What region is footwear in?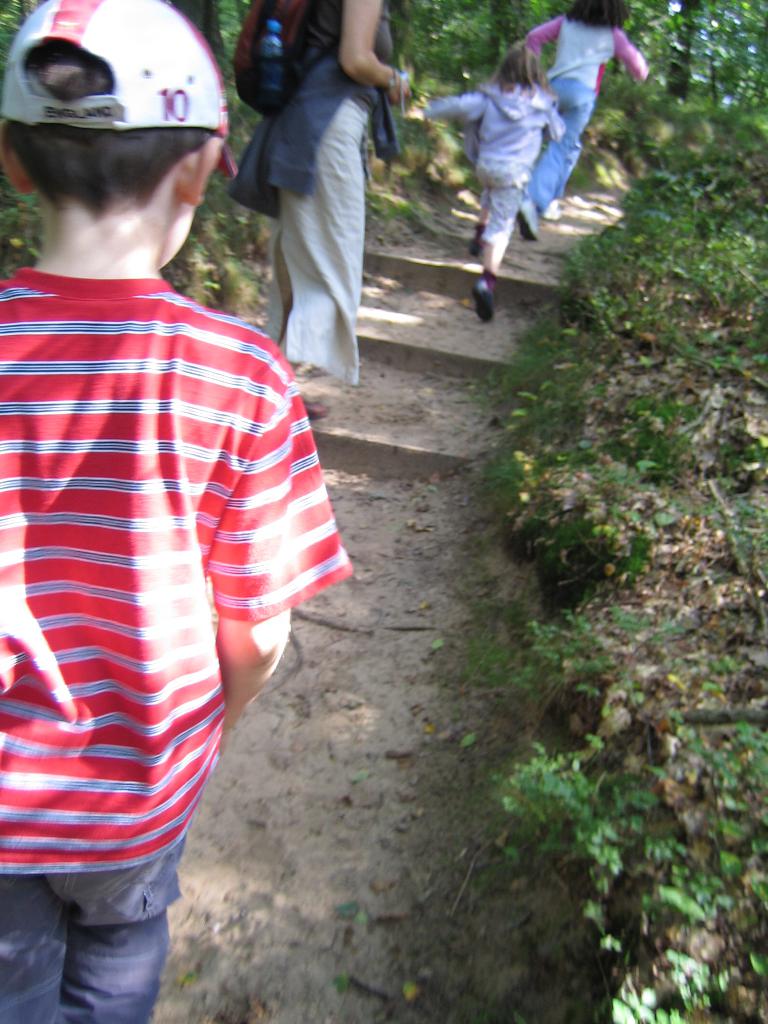
<region>543, 199, 566, 220</region>.
